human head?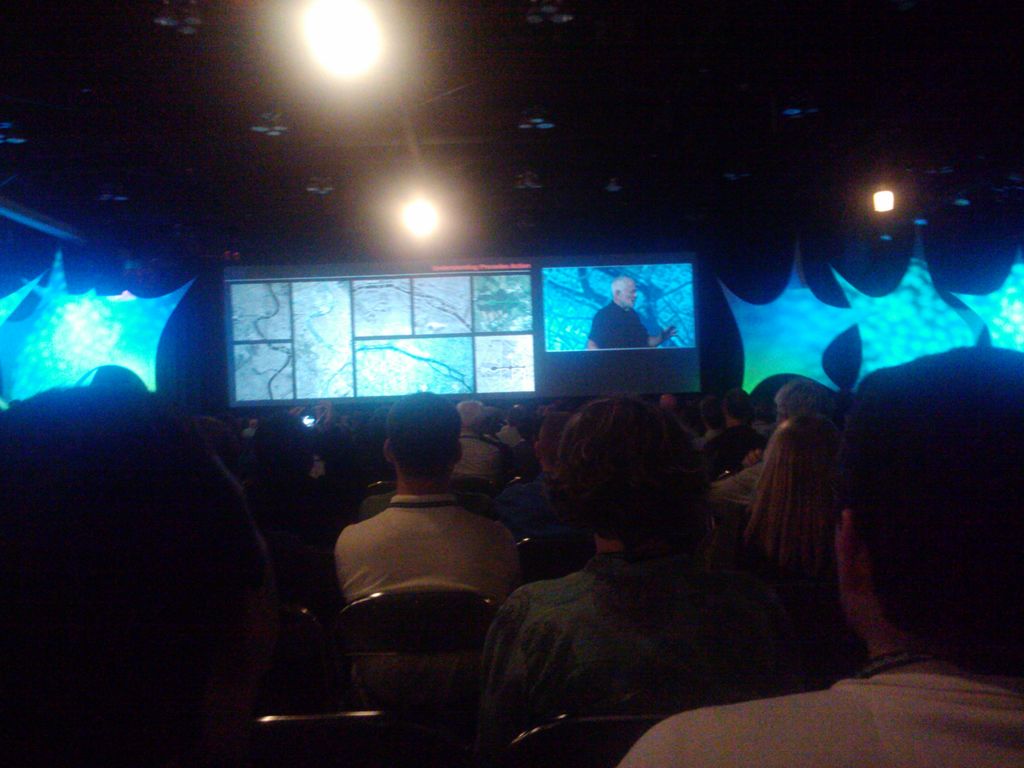
<bbox>826, 348, 1021, 654</bbox>
